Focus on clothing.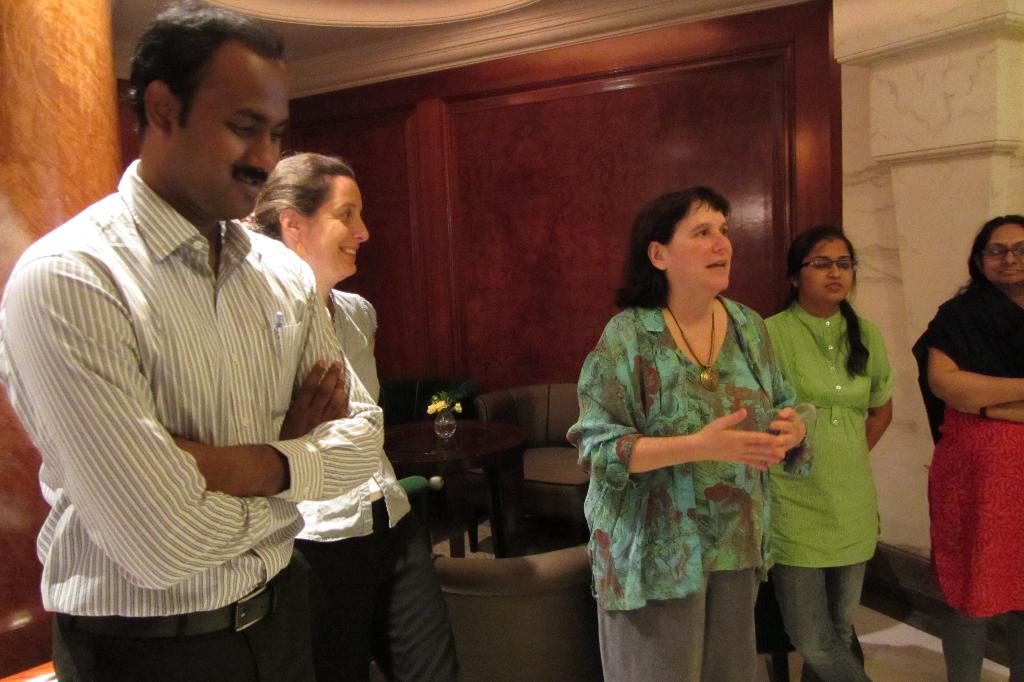
Focused at <bbox>285, 274, 458, 681</bbox>.
